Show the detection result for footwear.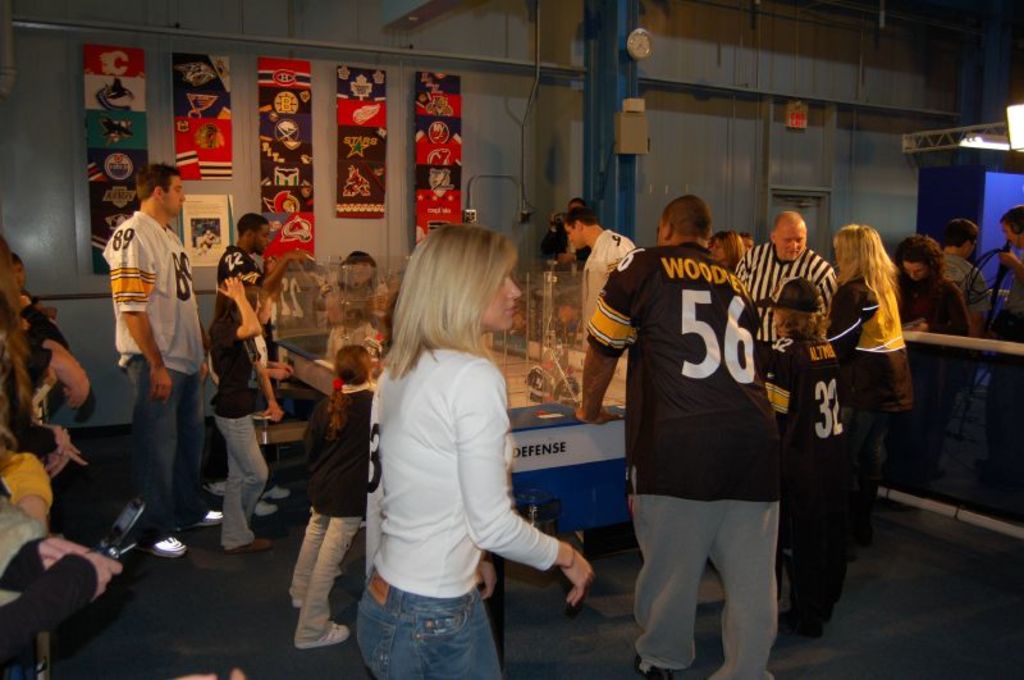
<box>196,501,229,528</box>.
